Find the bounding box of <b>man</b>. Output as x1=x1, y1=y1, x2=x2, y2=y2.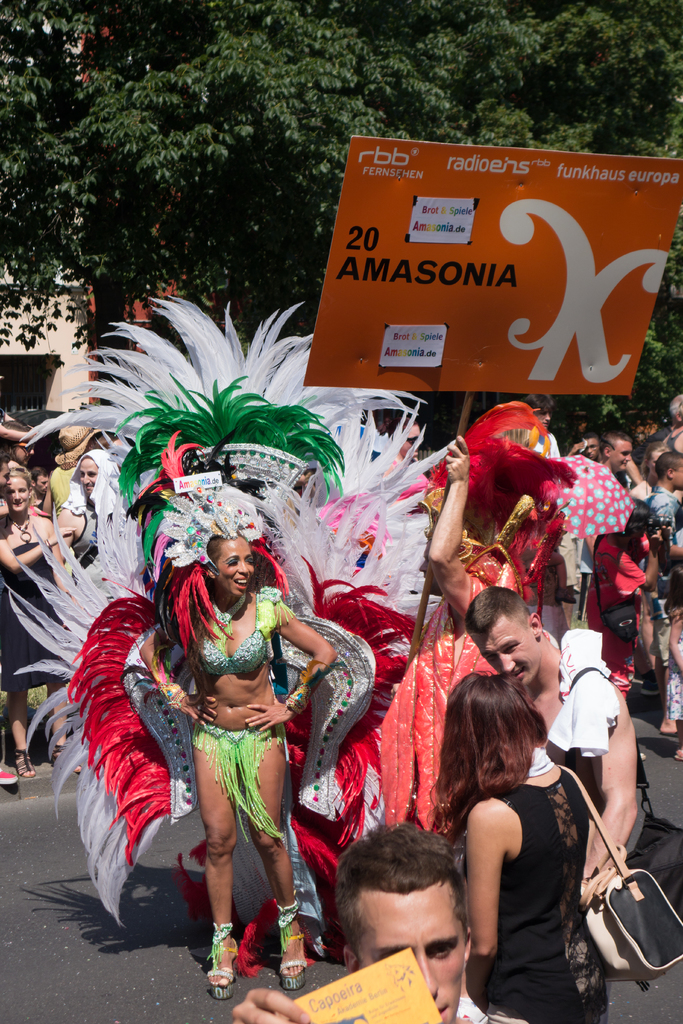
x1=595, y1=426, x2=636, y2=490.
